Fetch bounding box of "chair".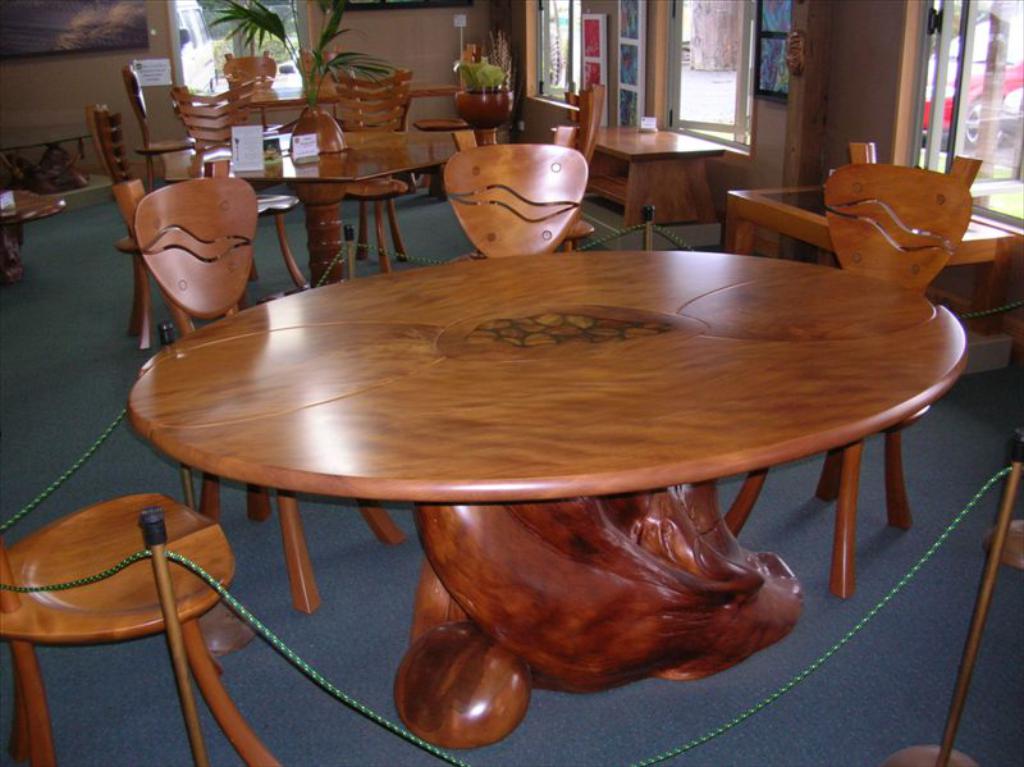
Bbox: box(0, 435, 259, 748).
